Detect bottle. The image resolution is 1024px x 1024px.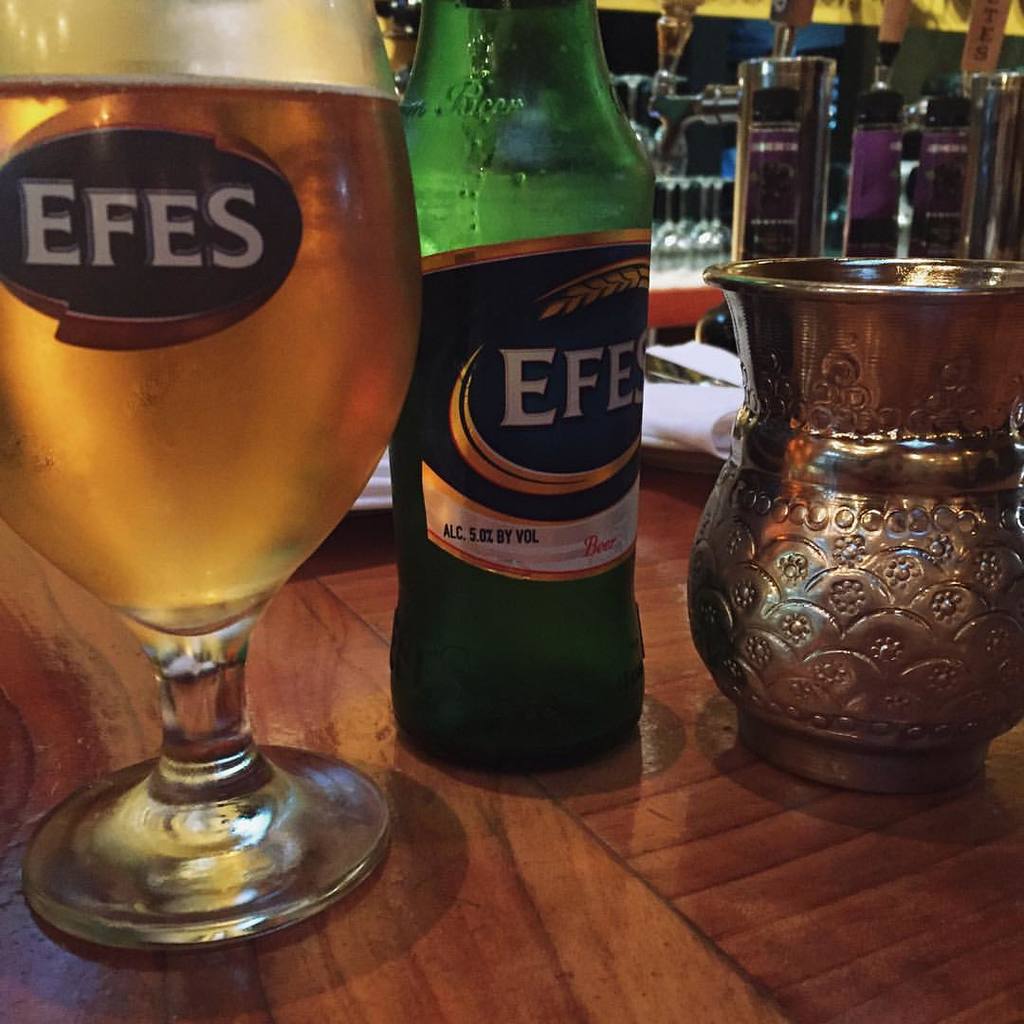
365,0,671,792.
